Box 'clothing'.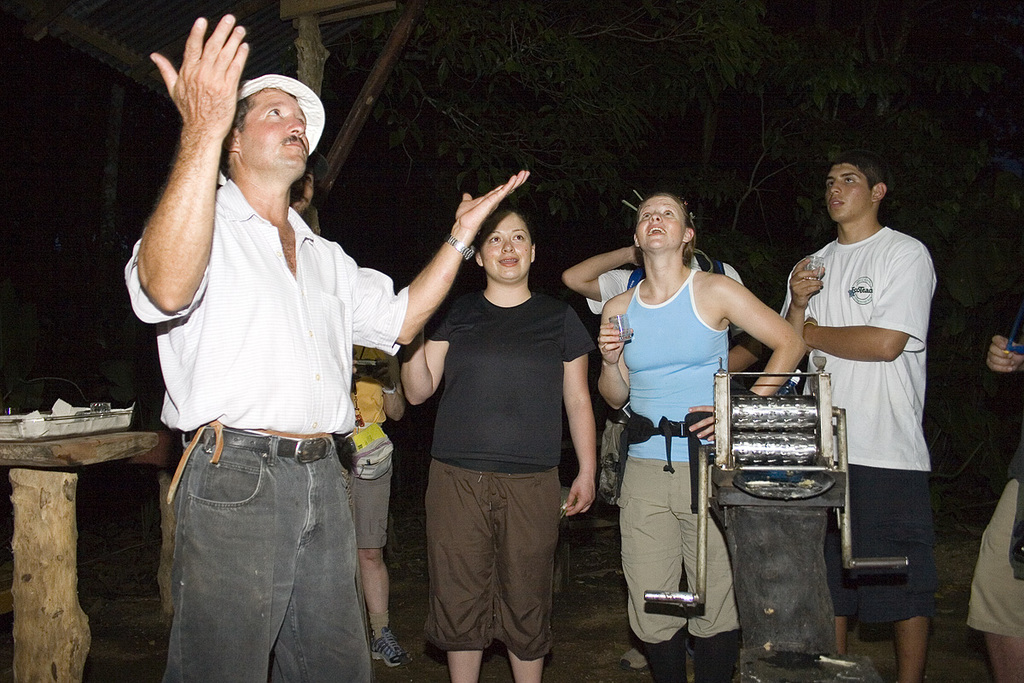
l=799, t=181, r=934, b=588.
